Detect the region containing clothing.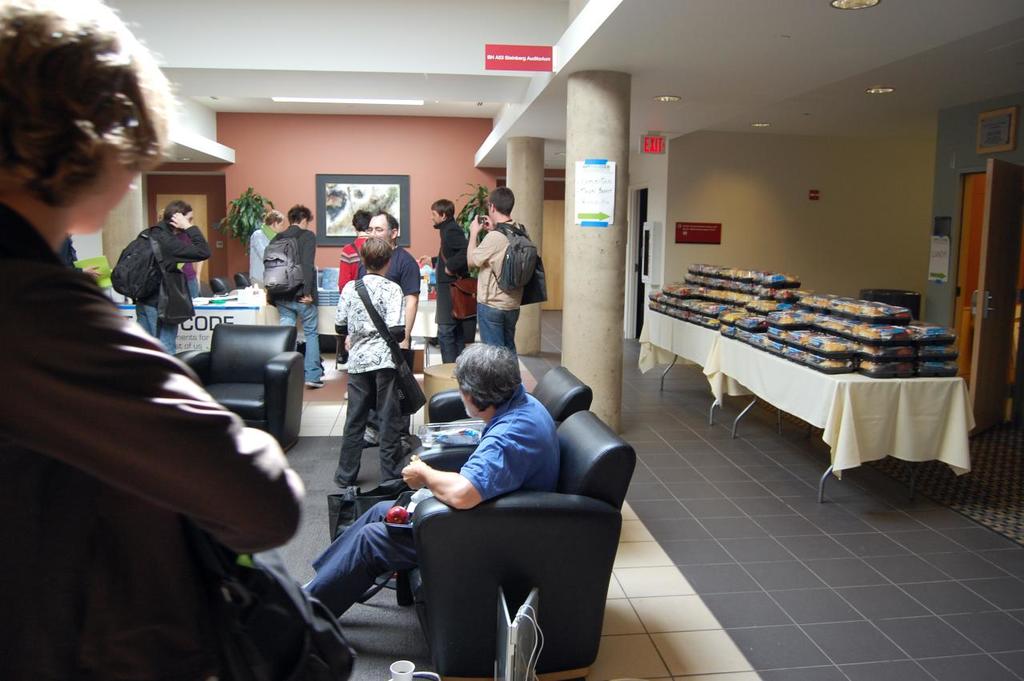
bbox=[430, 222, 469, 371].
